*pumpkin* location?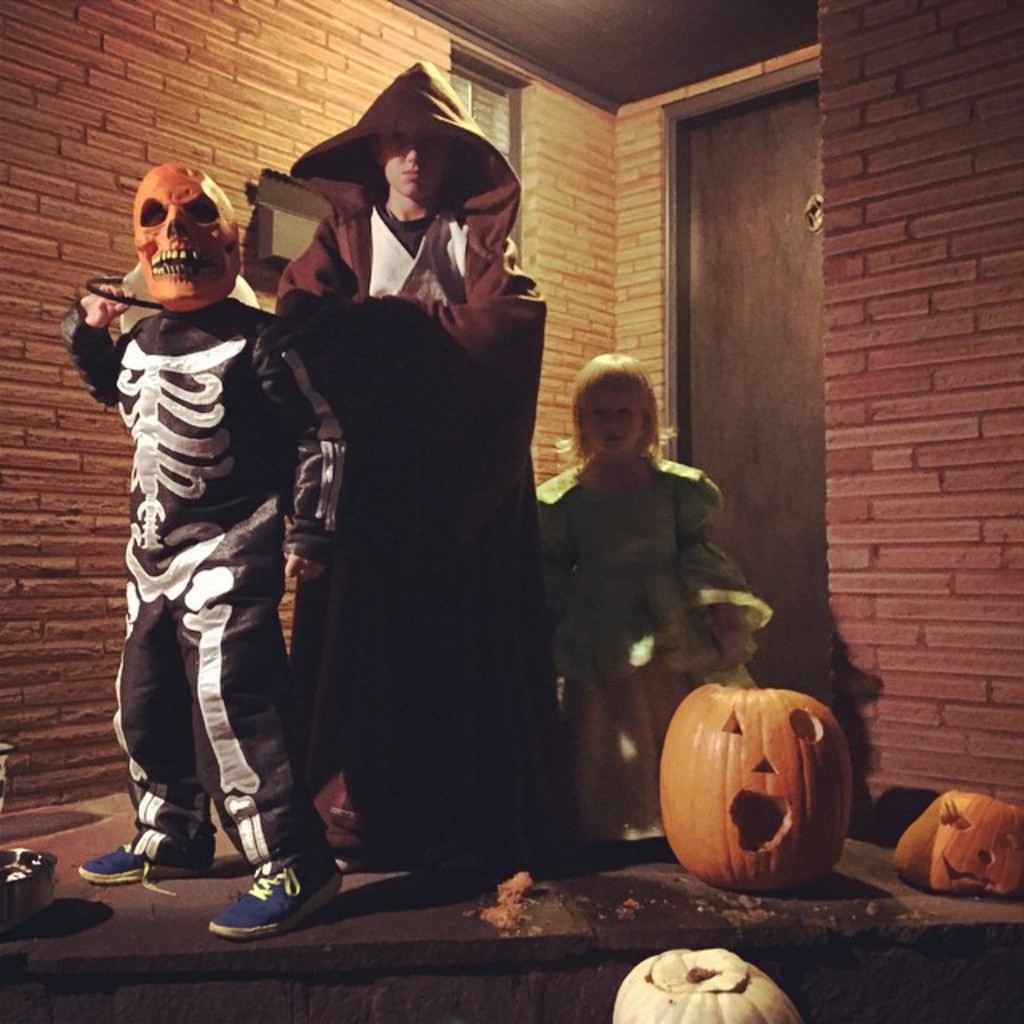
[left=890, top=787, right=1022, bottom=896]
